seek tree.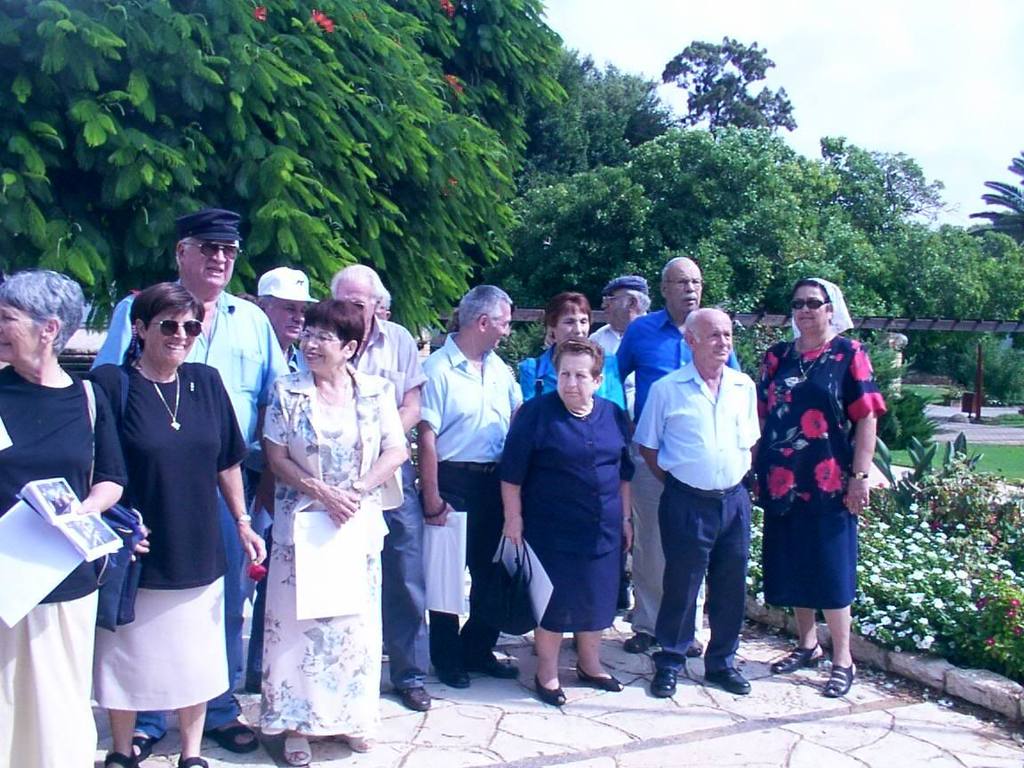
<region>875, 213, 1023, 326</region>.
